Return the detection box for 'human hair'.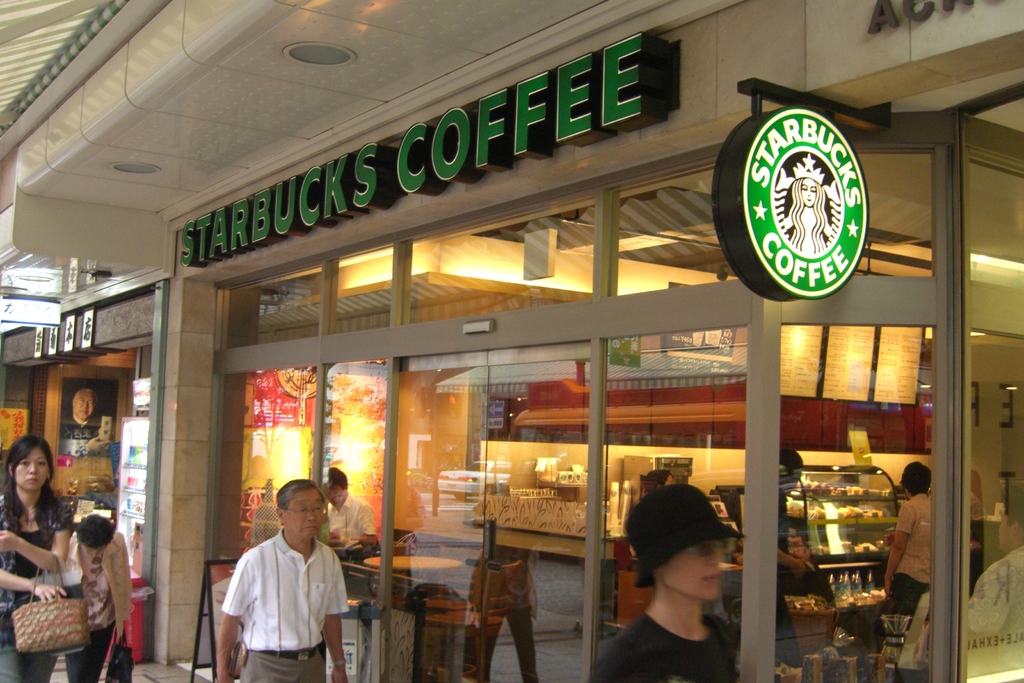
left=273, top=478, right=328, bottom=514.
